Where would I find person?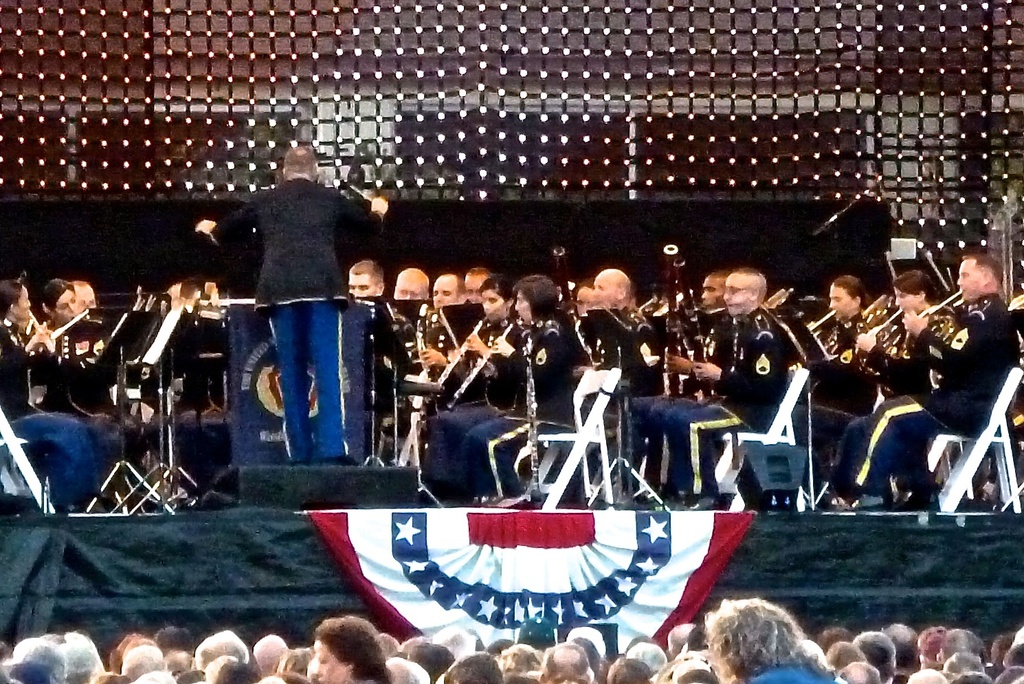
At (x1=475, y1=254, x2=512, y2=408).
